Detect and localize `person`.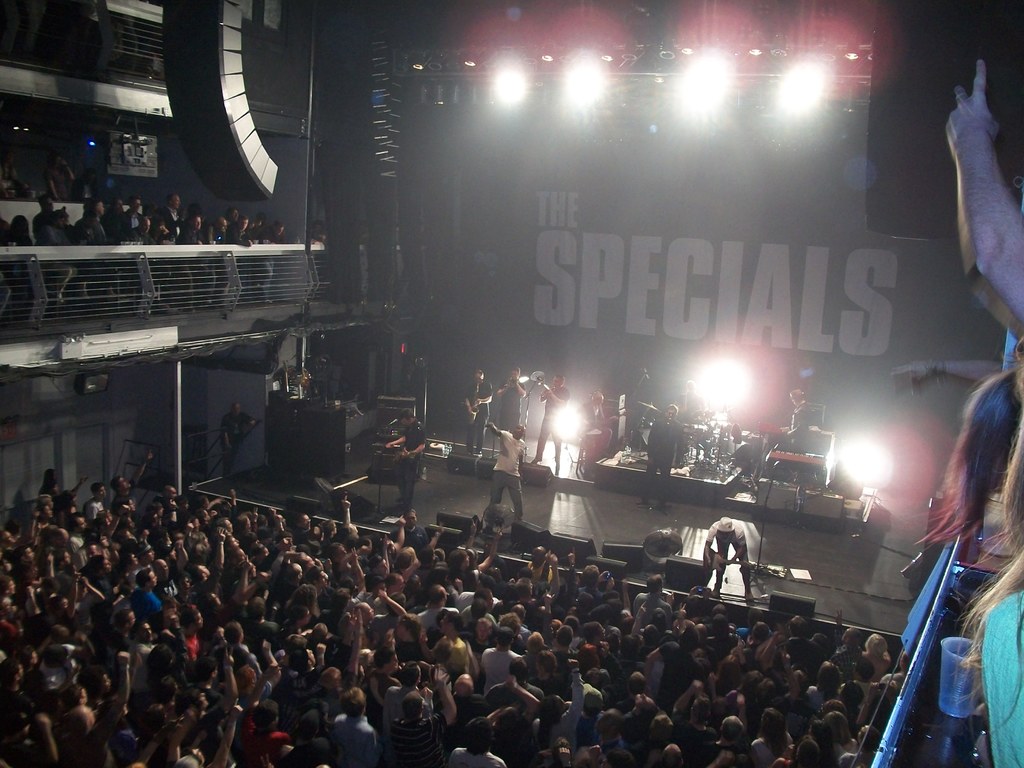
Localized at detection(497, 365, 527, 427).
